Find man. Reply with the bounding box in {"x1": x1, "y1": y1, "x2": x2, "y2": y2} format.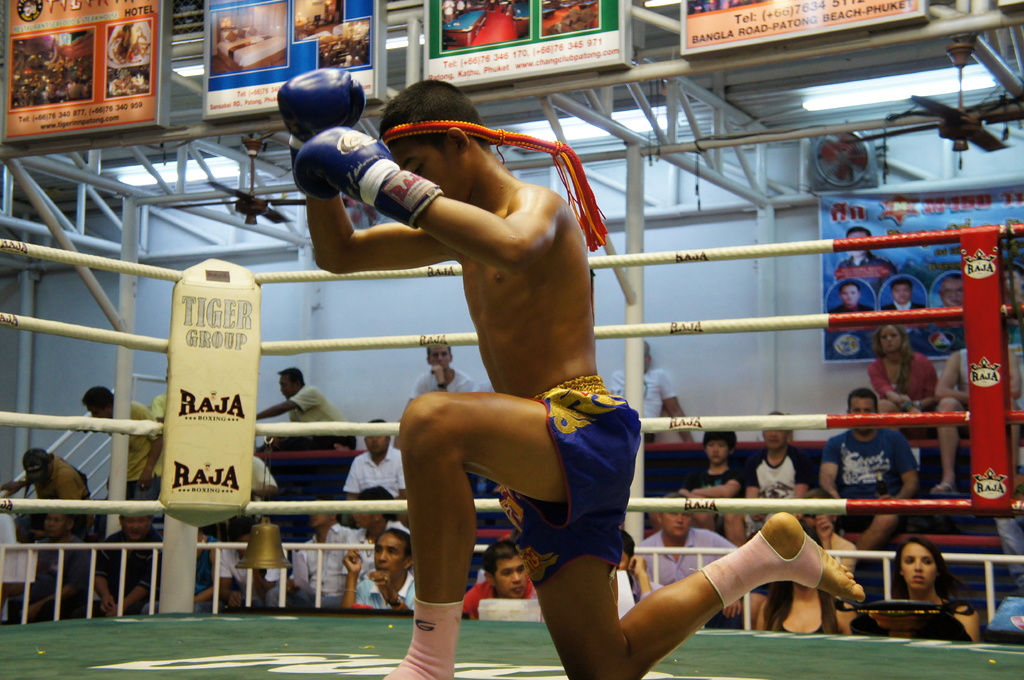
{"x1": 934, "y1": 276, "x2": 963, "y2": 304}.
